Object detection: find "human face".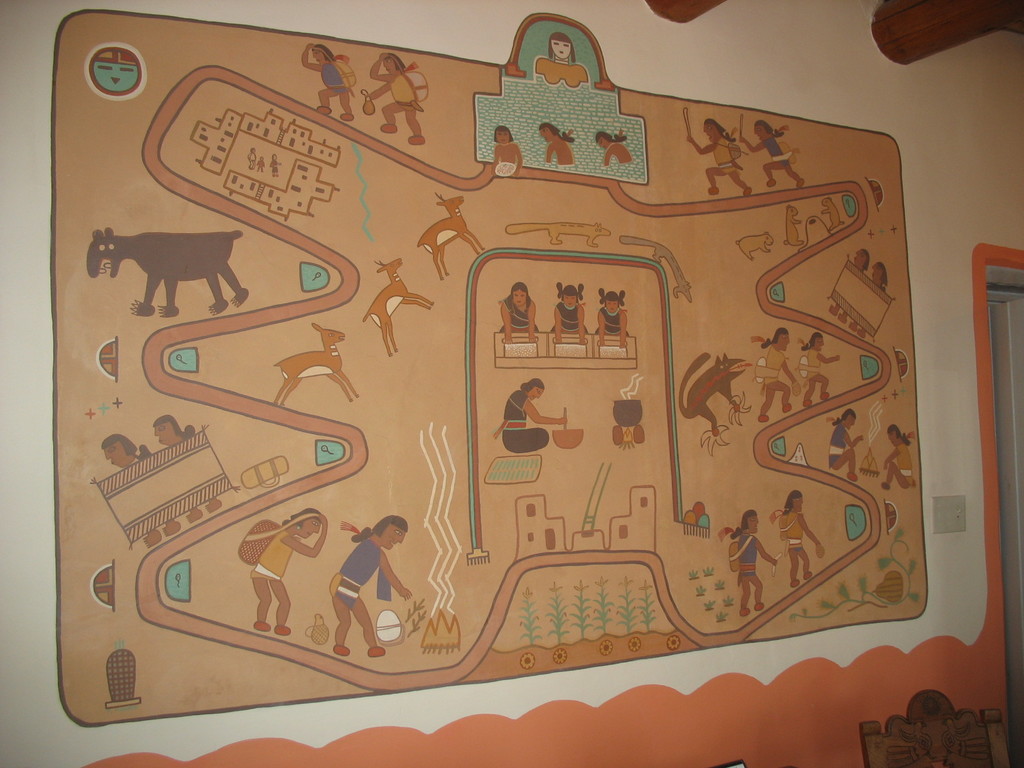
<box>156,420,177,446</box>.
